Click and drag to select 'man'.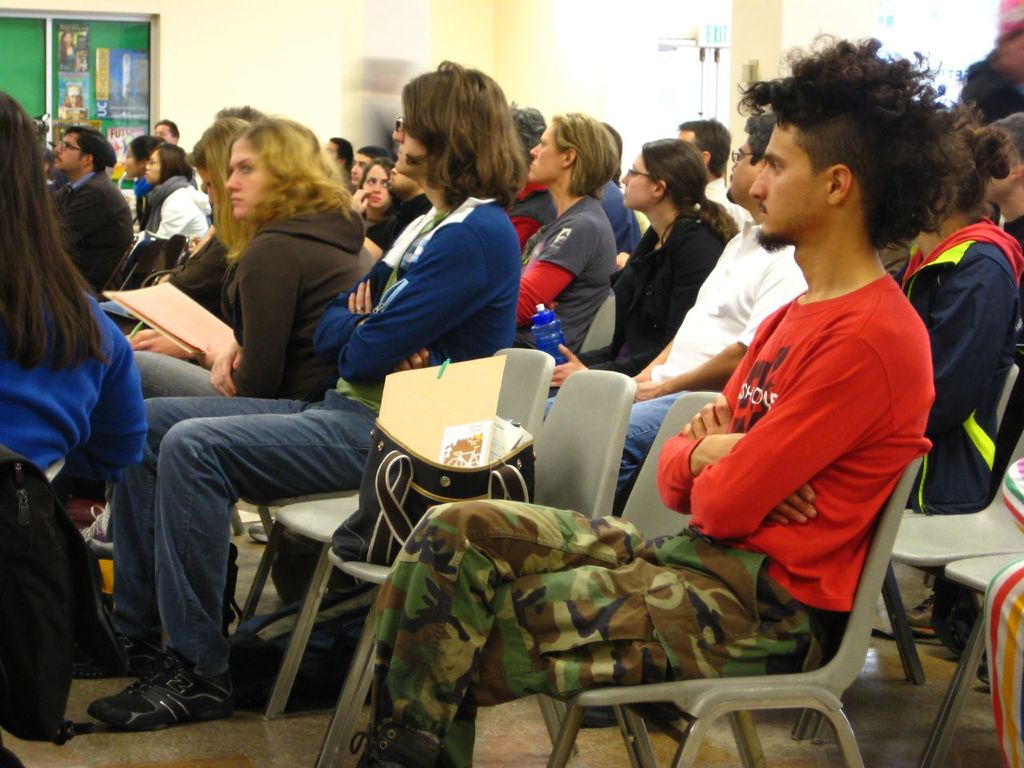
Selection: select_region(342, 146, 392, 194).
